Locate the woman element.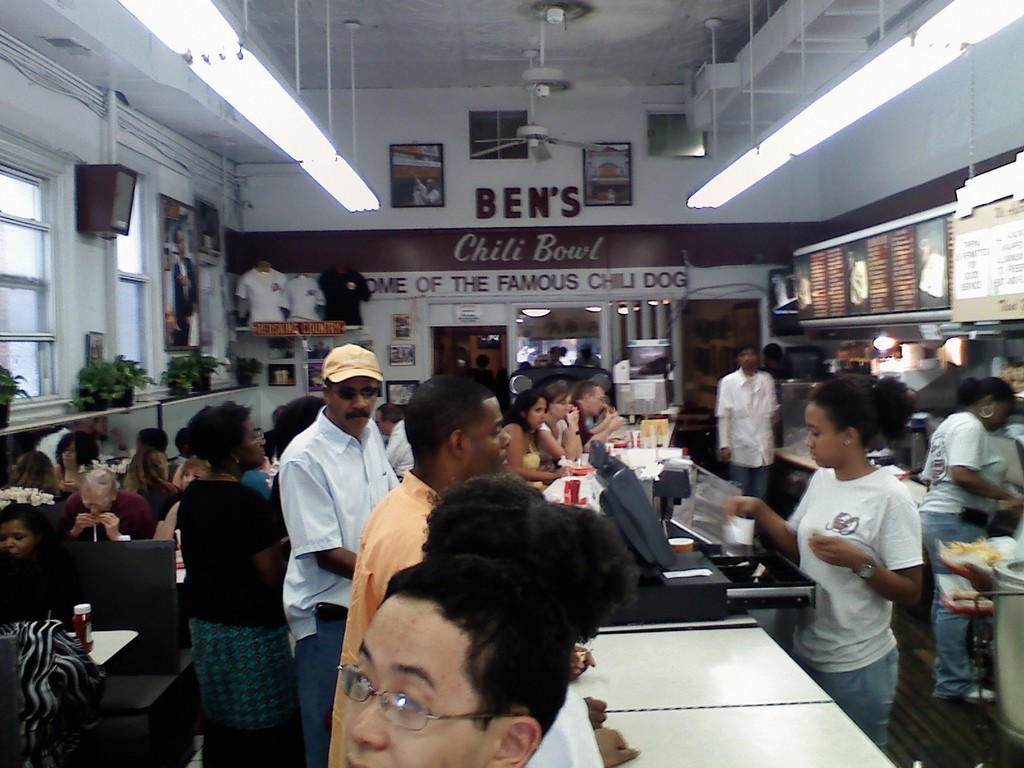
Element bbox: pyautogui.locateOnScreen(508, 397, 570, 492).
